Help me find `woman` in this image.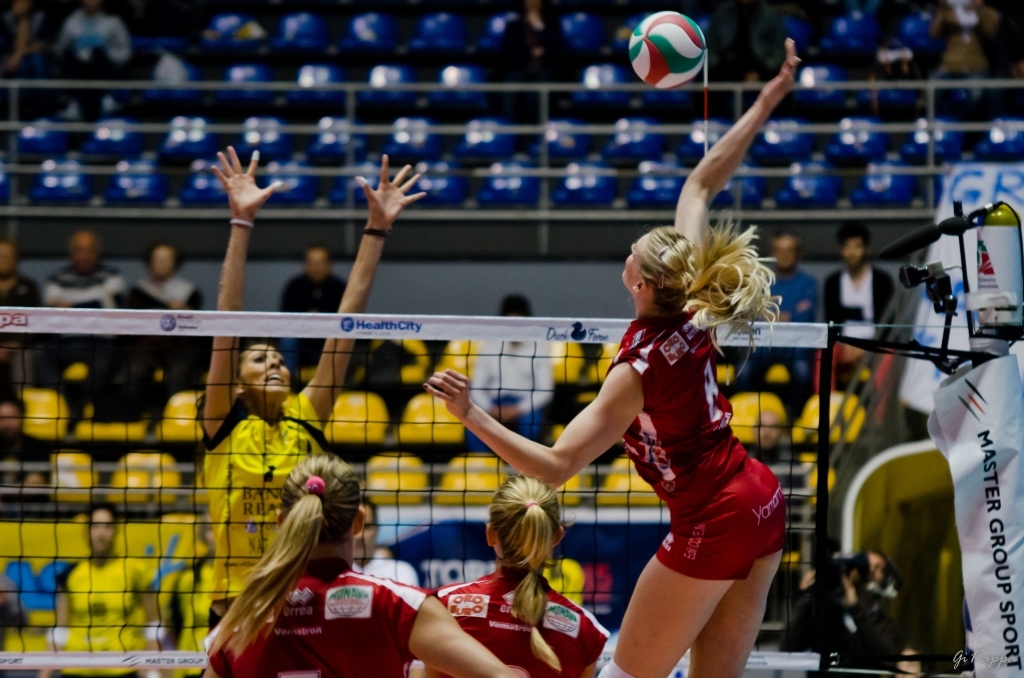
Found it: <region>425, 30, 804, 677</region>.
